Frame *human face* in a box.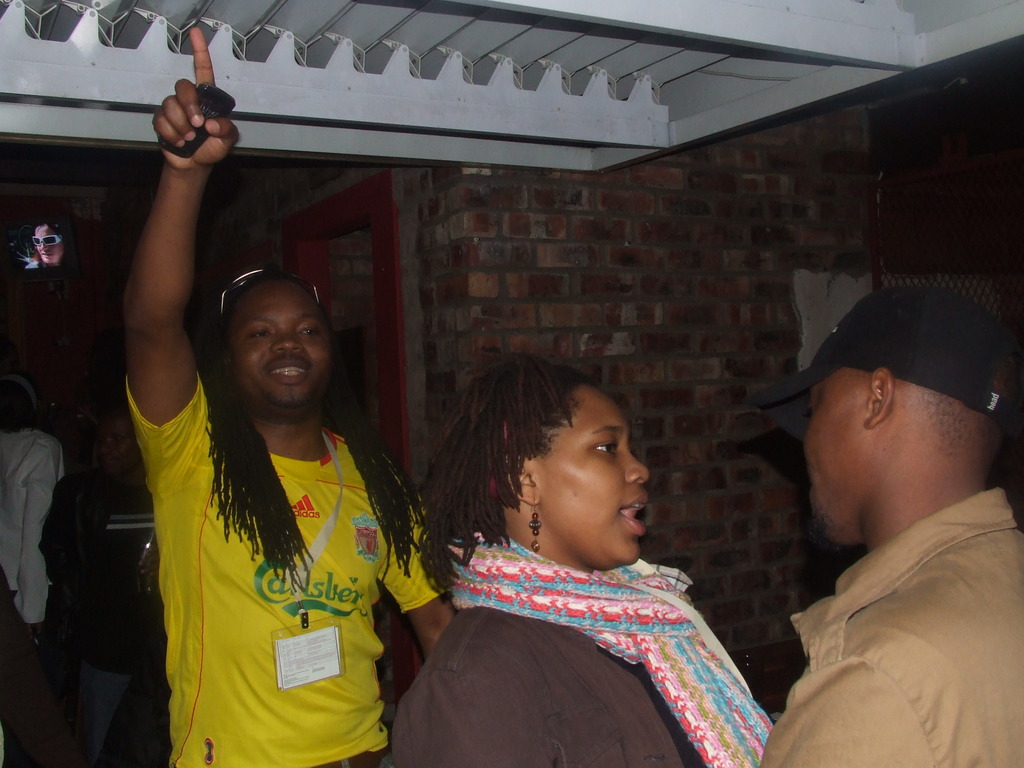
800,385,866,542.
